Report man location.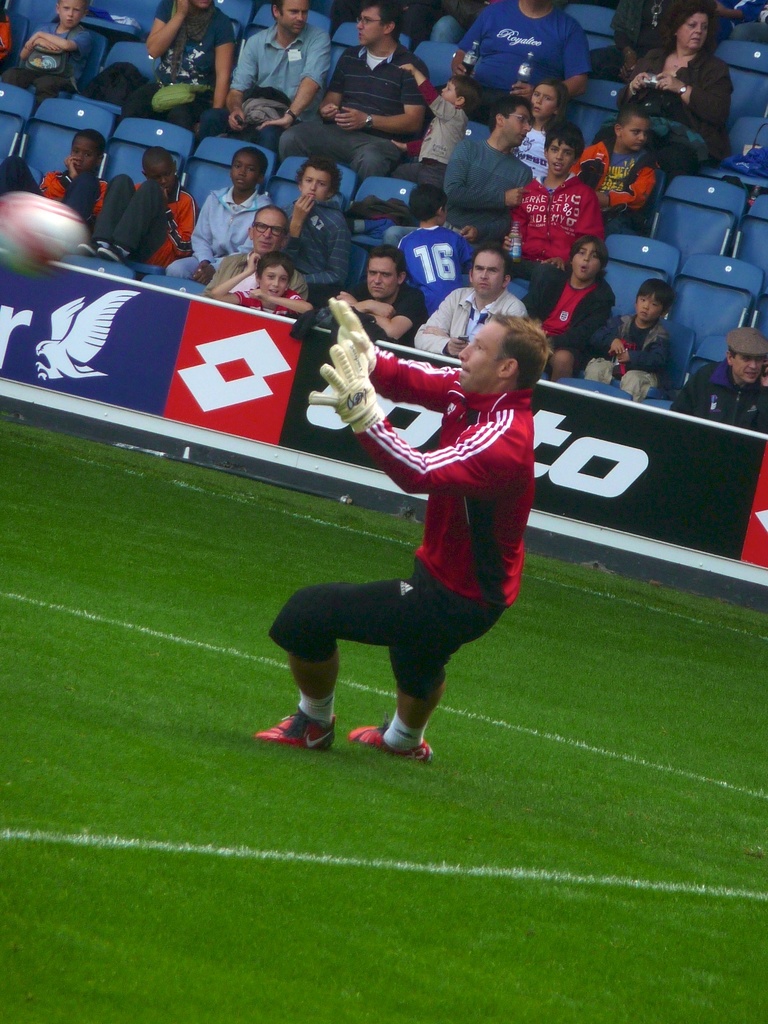
Report: locate(198, 0, 332, 155).
